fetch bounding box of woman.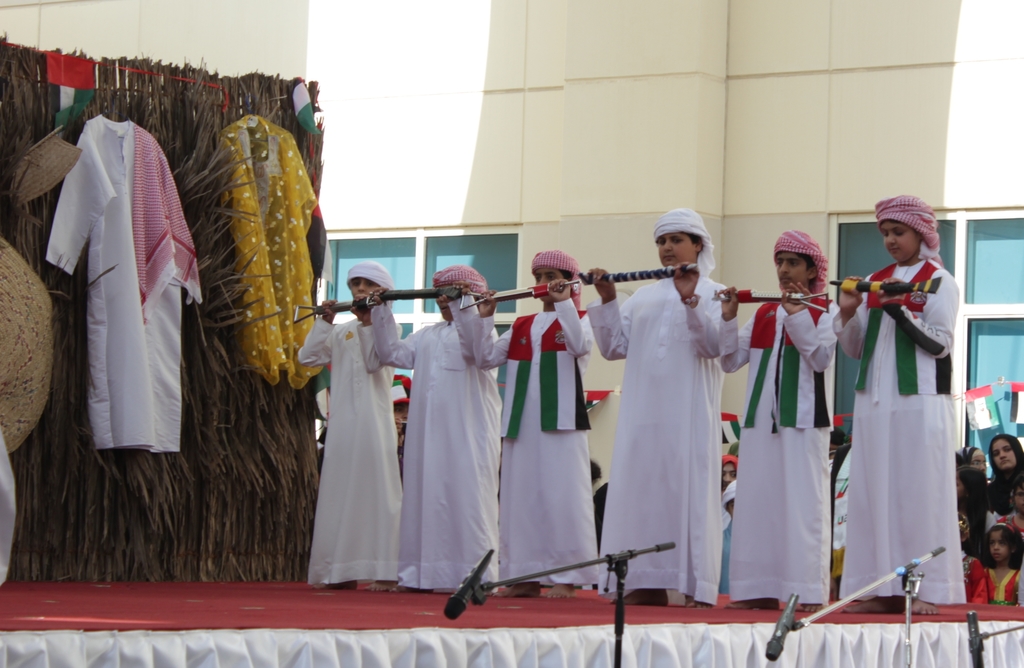
Bbox: box=[719, 452, 742, 485].
